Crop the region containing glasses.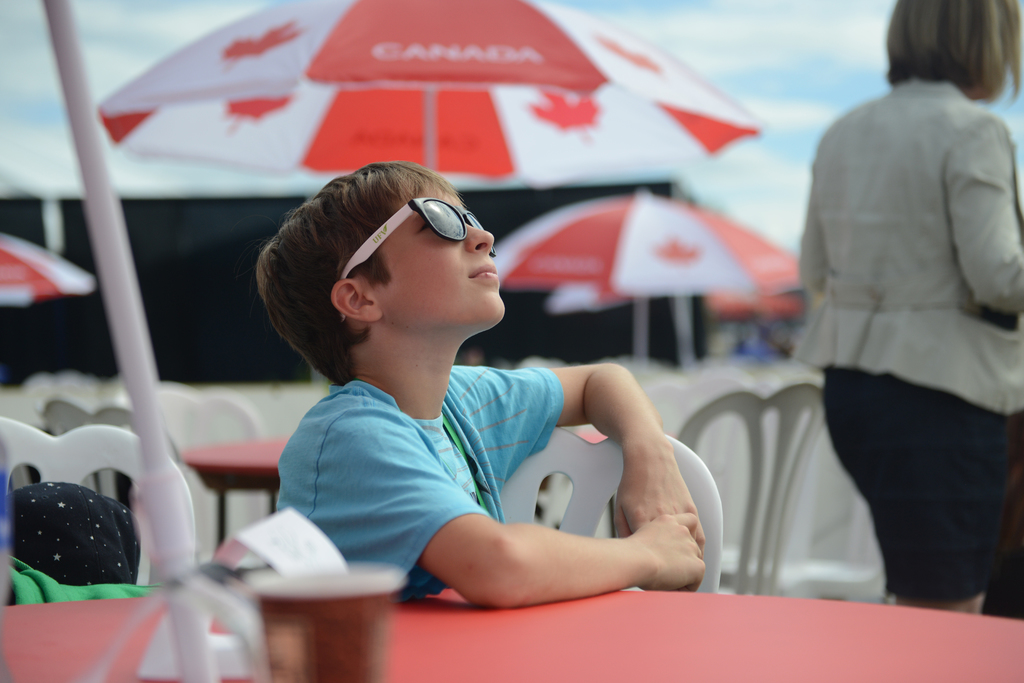
Crop region: (339, 198, 497, 322).
